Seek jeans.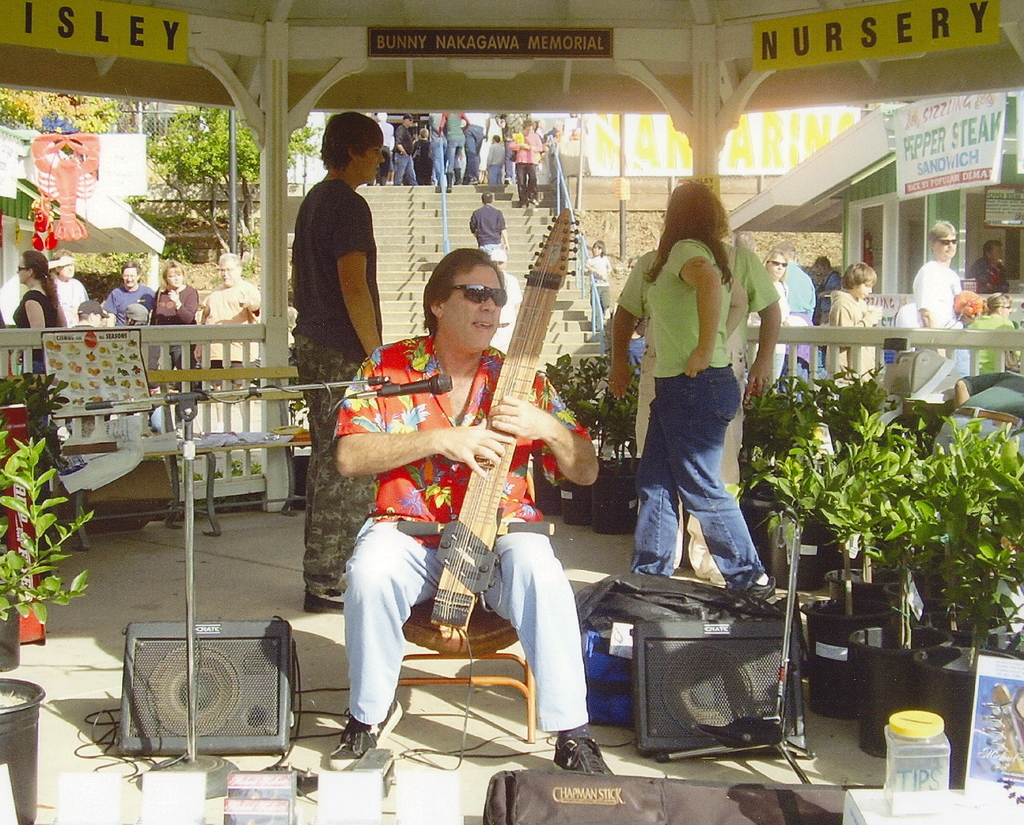
bbox=(477, 241, 508, 261).
